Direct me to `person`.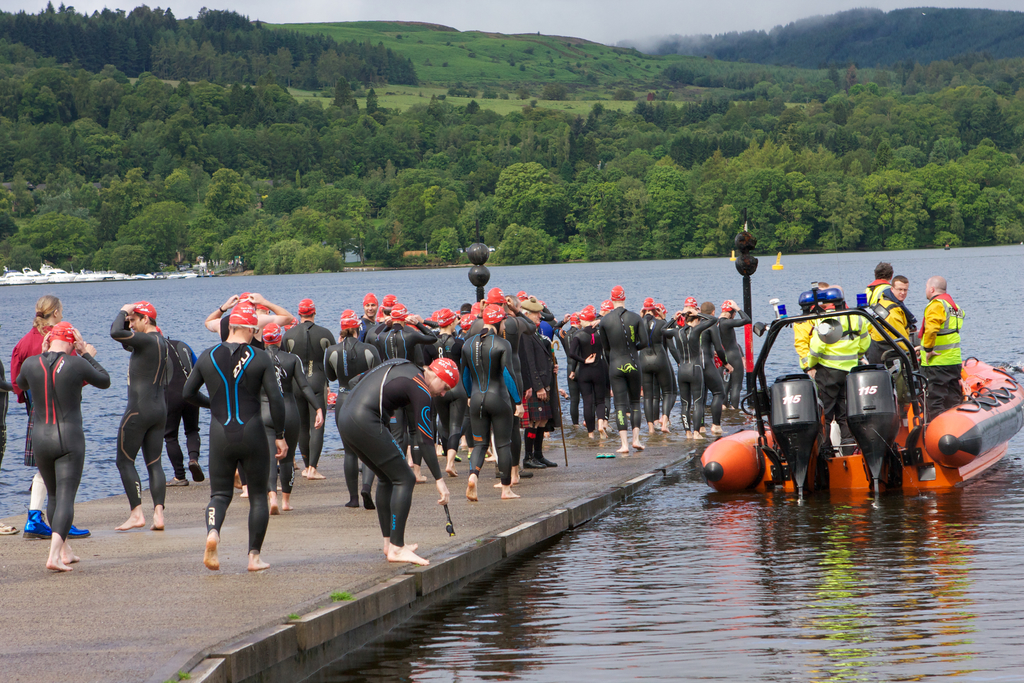
Direction: bbox(429, 307, 465, 477).
